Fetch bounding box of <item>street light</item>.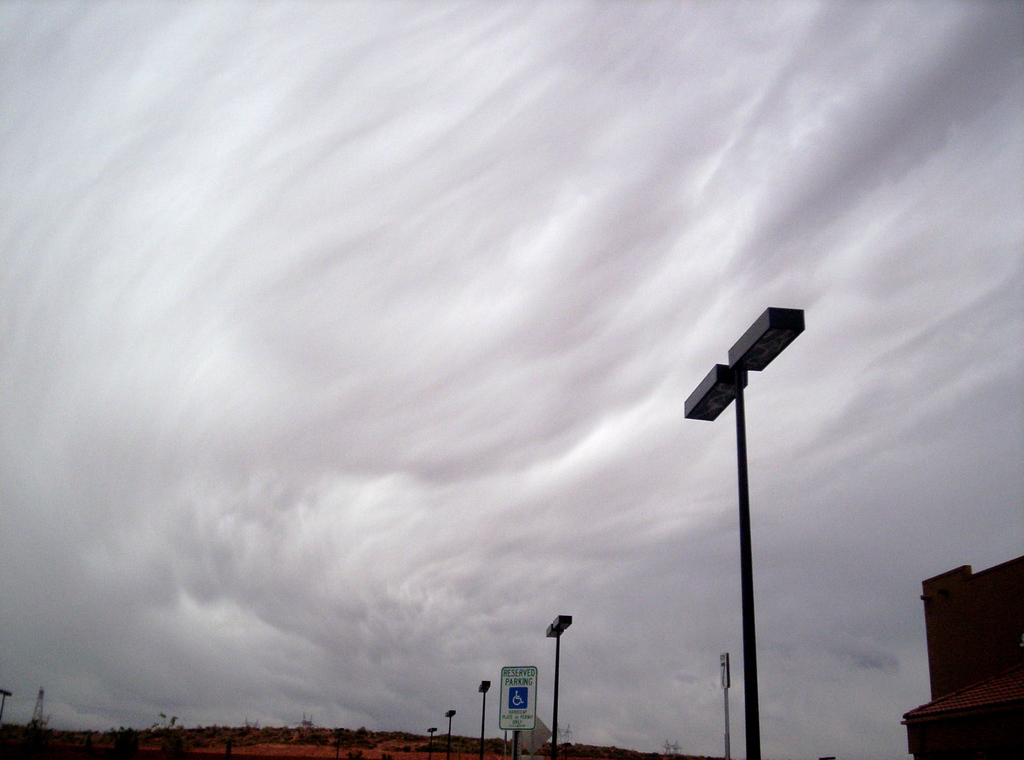
Bbox: 479, 681, 495, 757.
